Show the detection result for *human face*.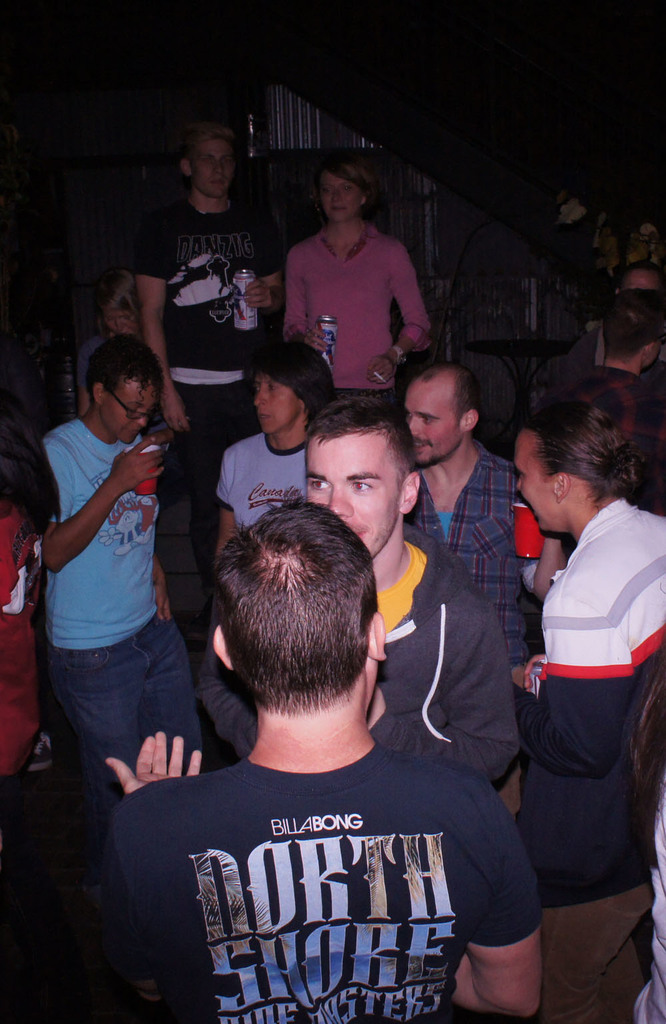
detection(194, 139, 234, 198).
